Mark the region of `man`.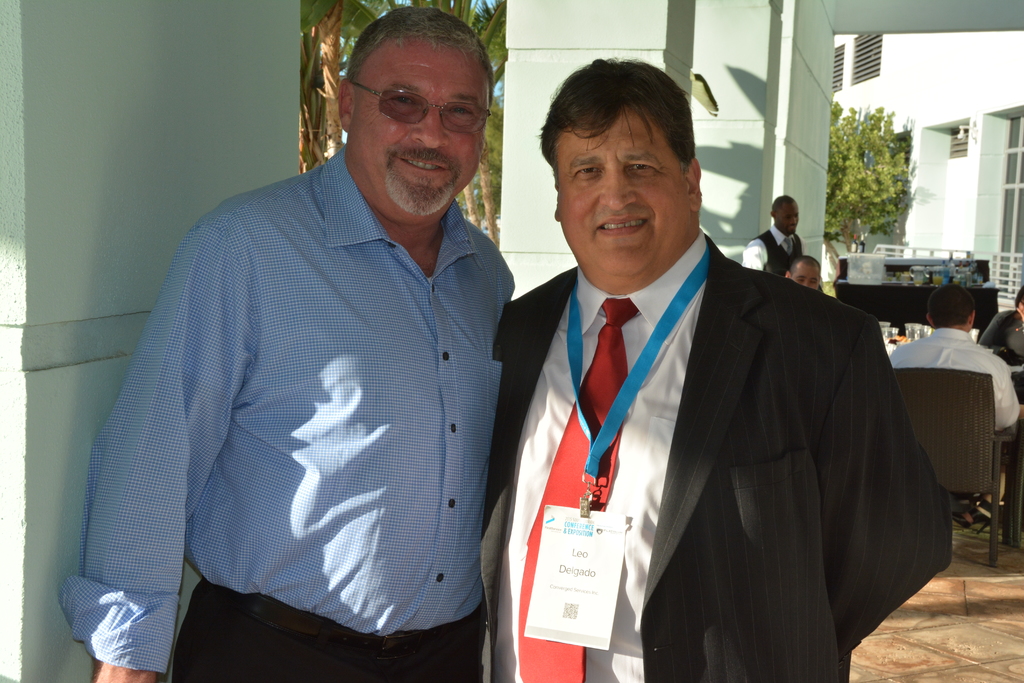
Region: box=[885, 292, 1023, 523].
